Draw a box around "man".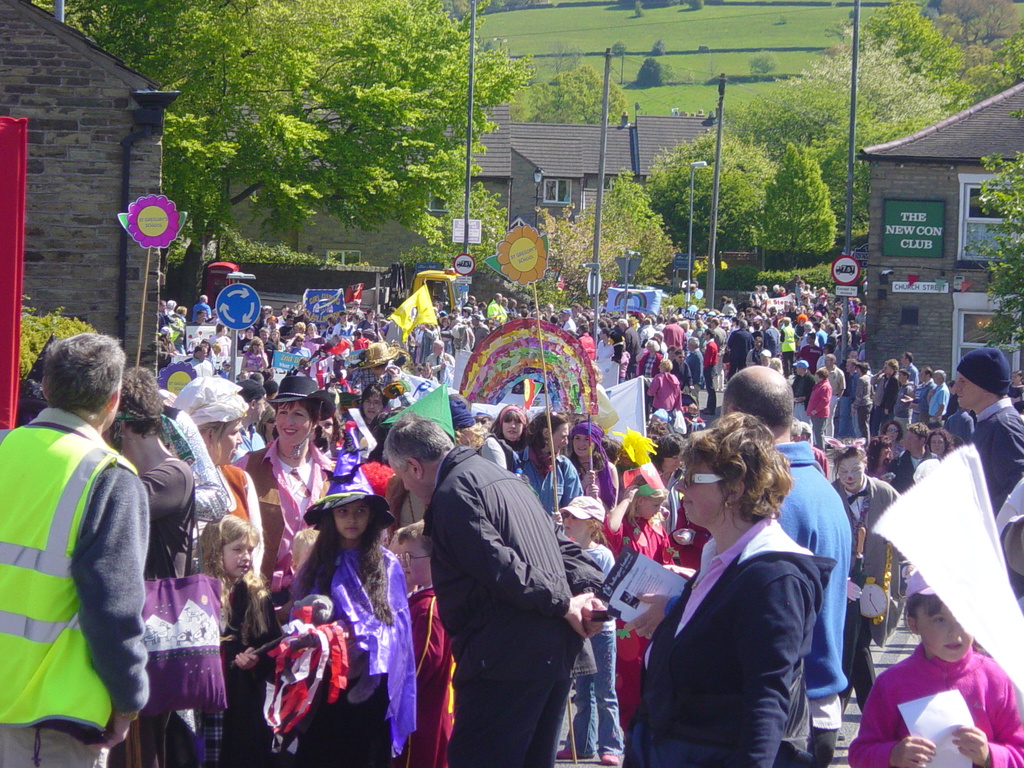
948,346,1023,515.
